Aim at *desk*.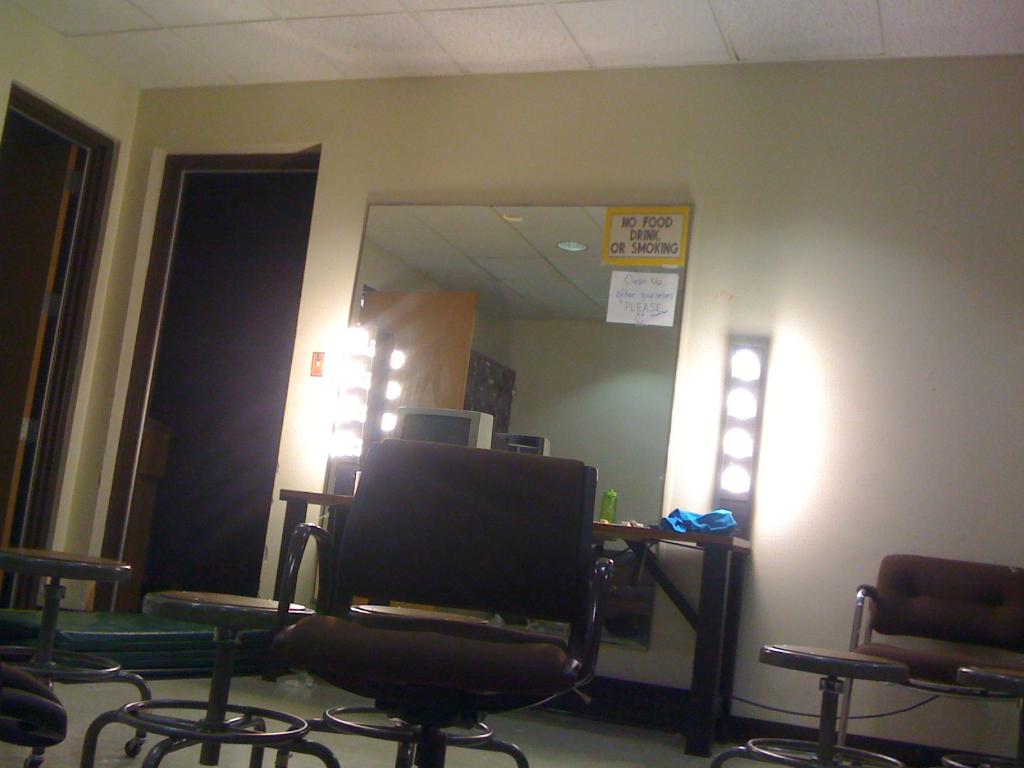
Aimed at pyautogui.locateOnScreen(278, 488, 752, 757).
